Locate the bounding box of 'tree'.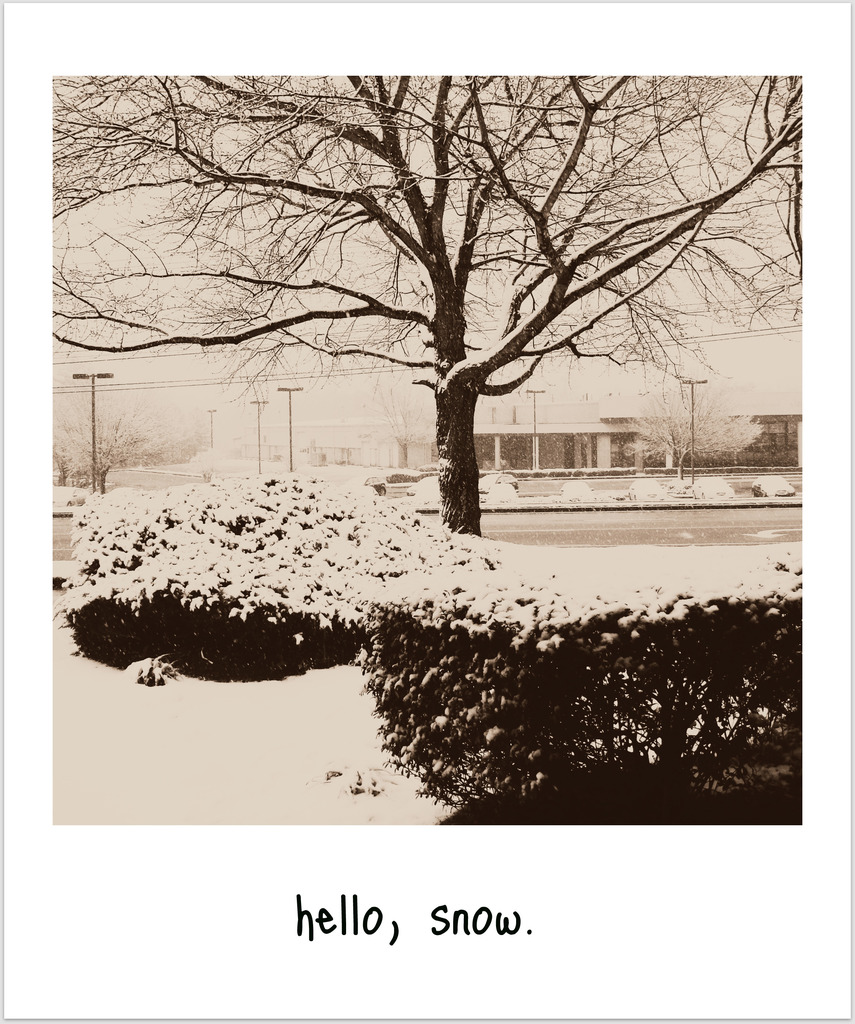
Bounding box: detection(49, 73, 799, 538).
